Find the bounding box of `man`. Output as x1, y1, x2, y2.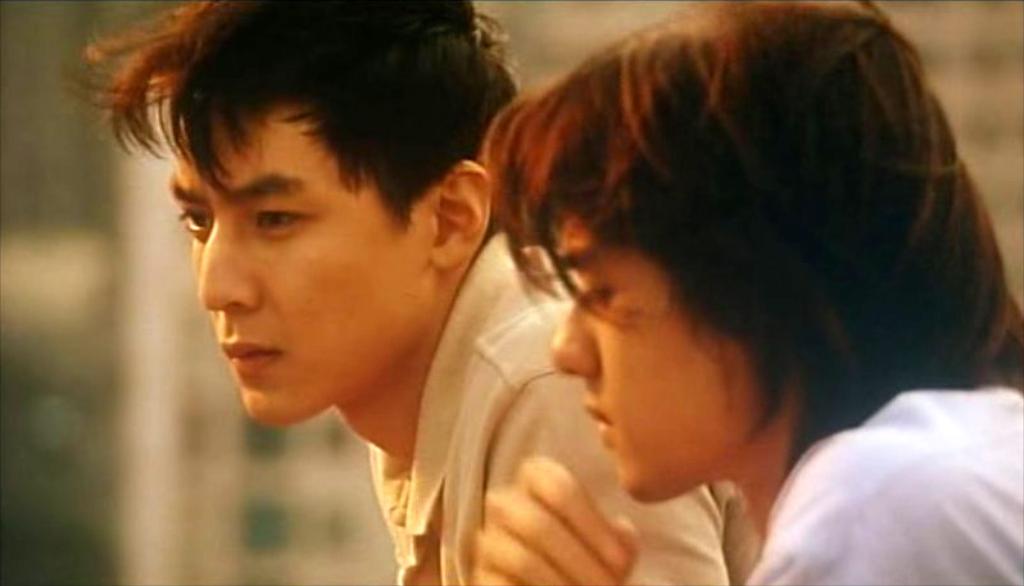
98, 15, 707, 577.
